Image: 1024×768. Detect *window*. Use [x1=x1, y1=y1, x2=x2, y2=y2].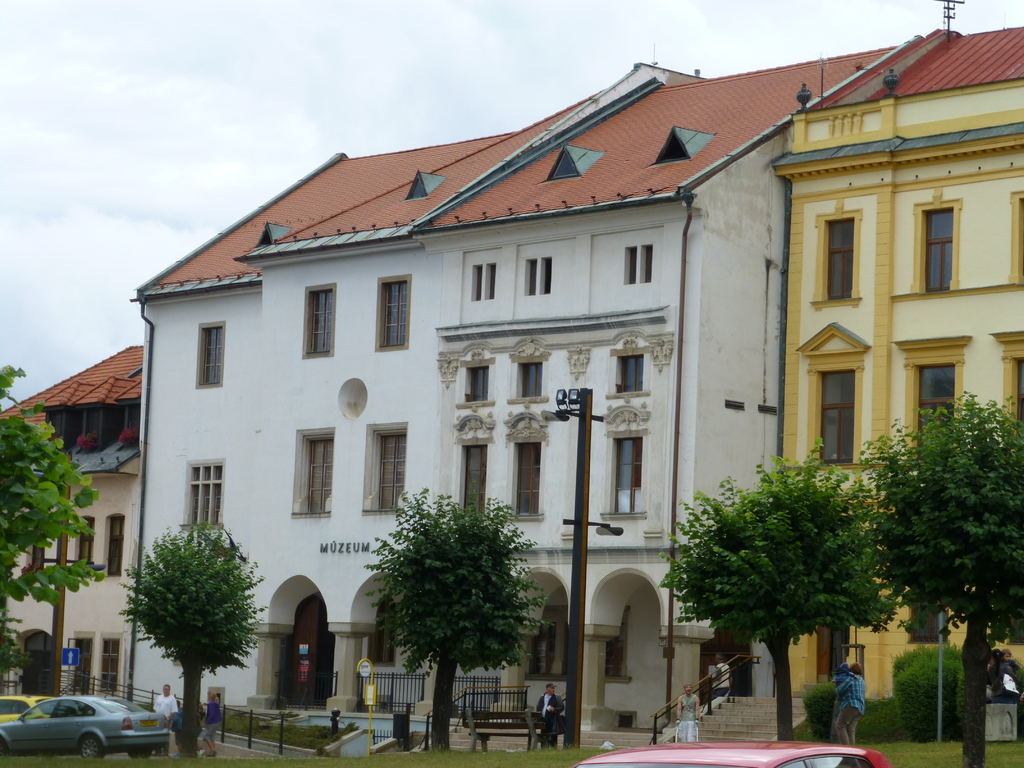
[x1=811, y1=216, x2=857, y2=308].
